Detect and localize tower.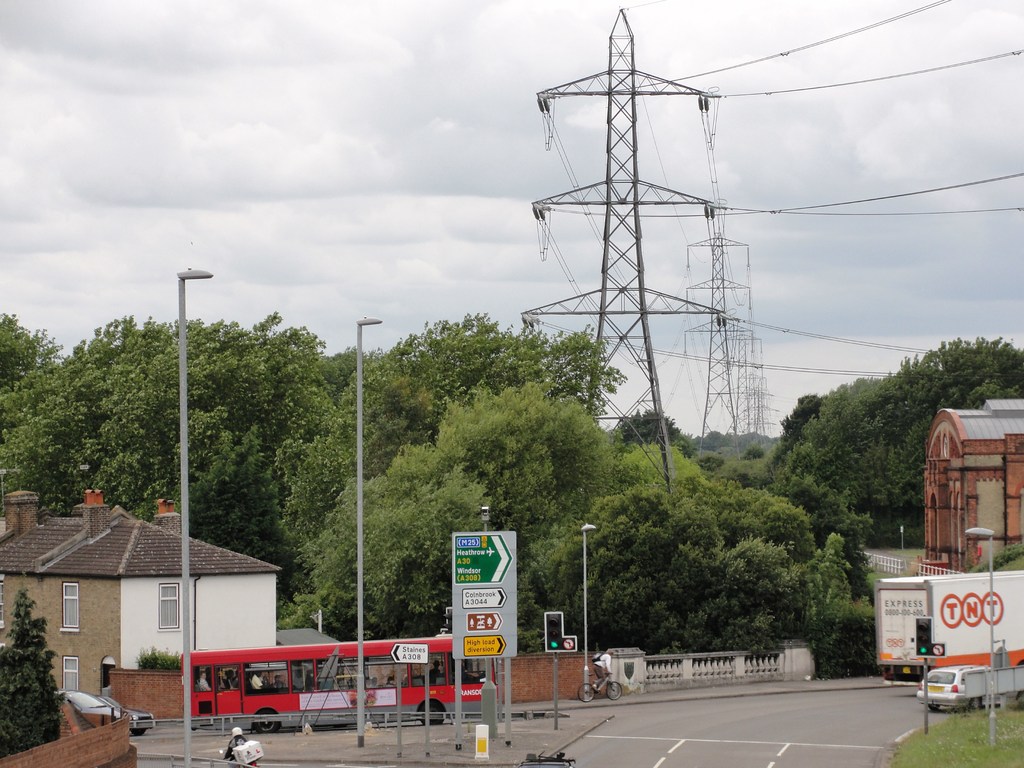
Localized at [left=676, top=204, right=765, bottom=437].
